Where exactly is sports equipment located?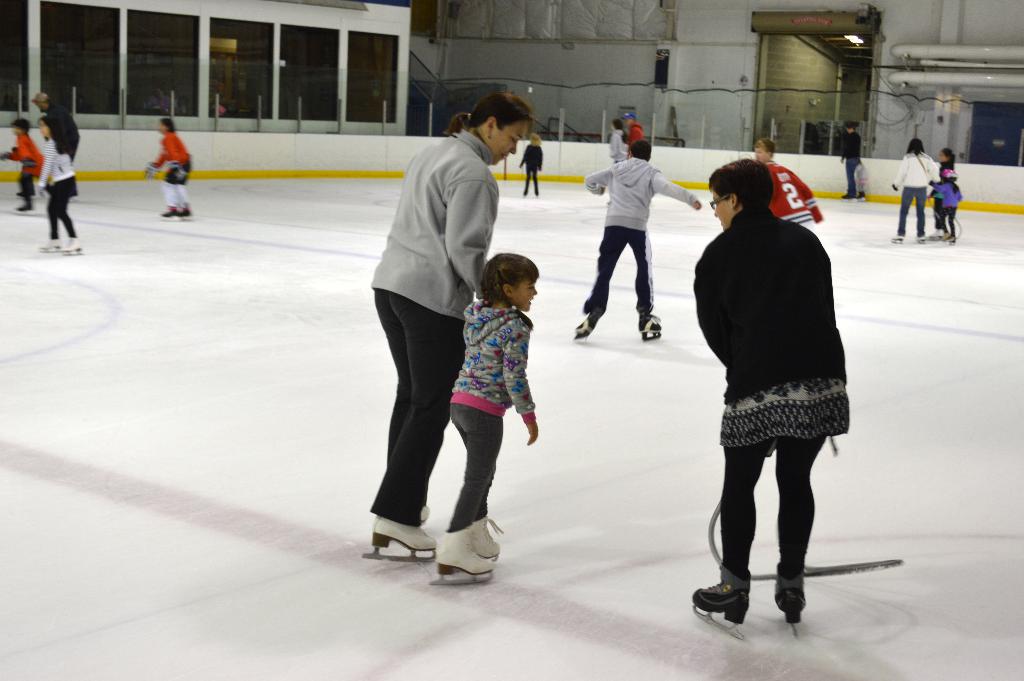
Its bounding box is locate(737, 556, 902, 578).
